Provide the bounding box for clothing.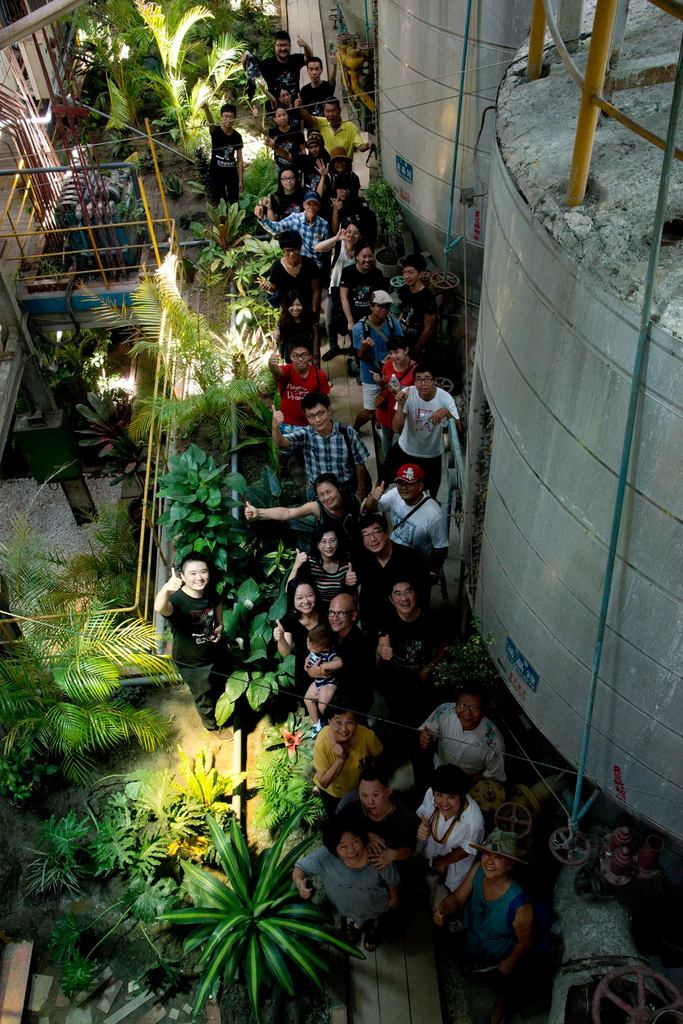
region(374, 486, 446, 600).
